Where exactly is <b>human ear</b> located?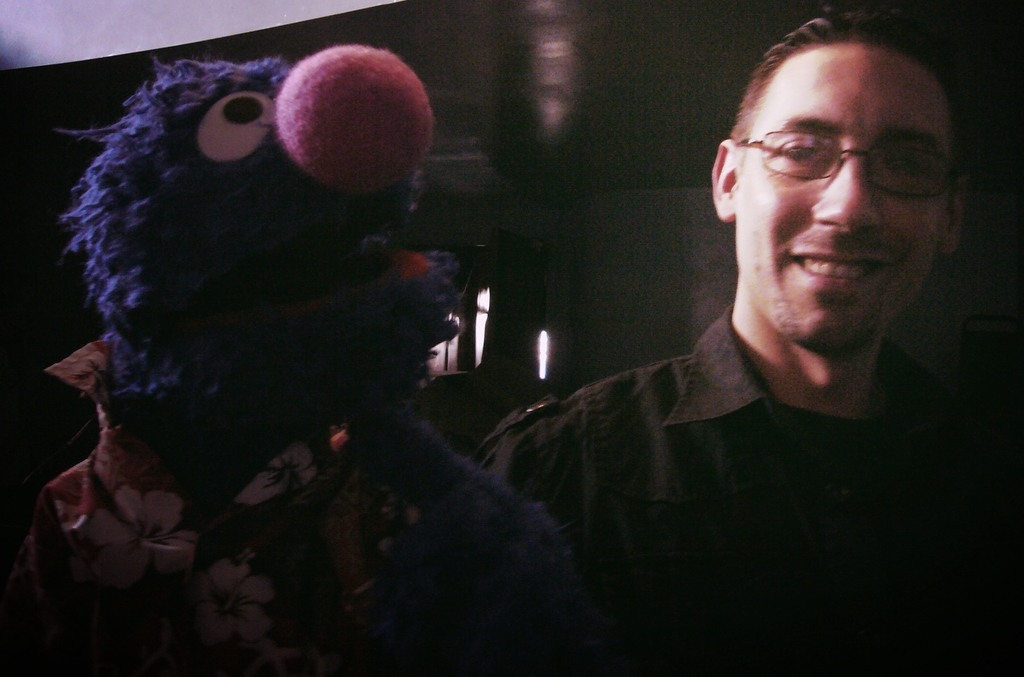
Its bounding box is detection(948, 177, 974, 257).
